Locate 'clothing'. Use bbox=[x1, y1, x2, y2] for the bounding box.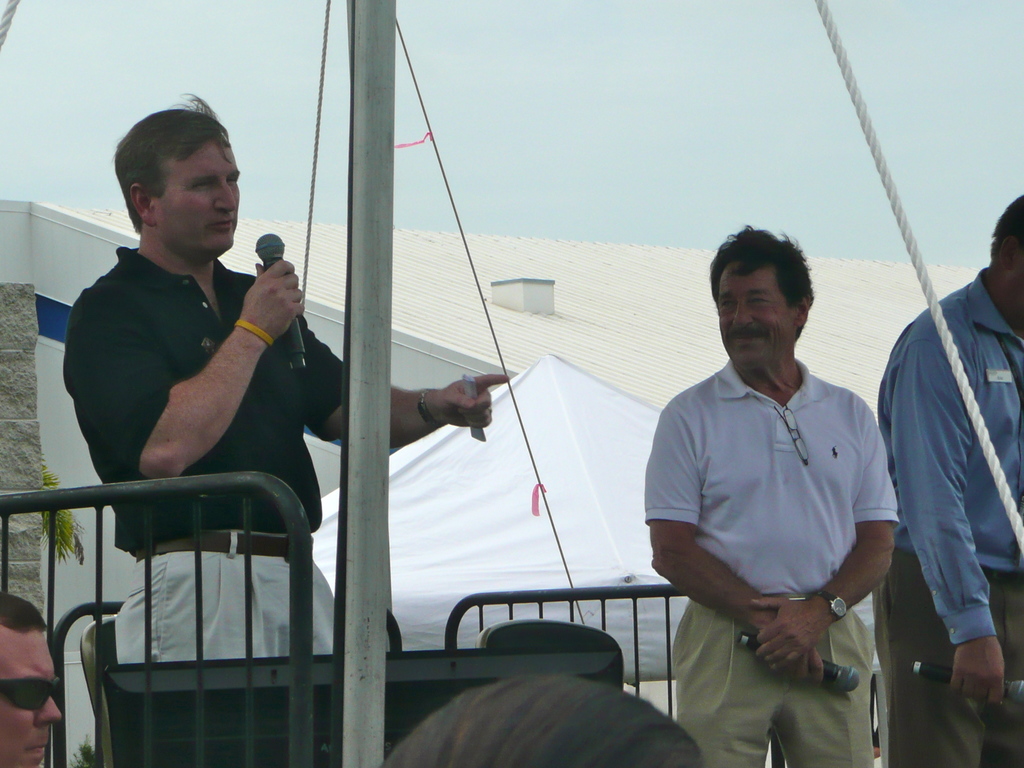
bbox=[876, 262, 1023, 767].
